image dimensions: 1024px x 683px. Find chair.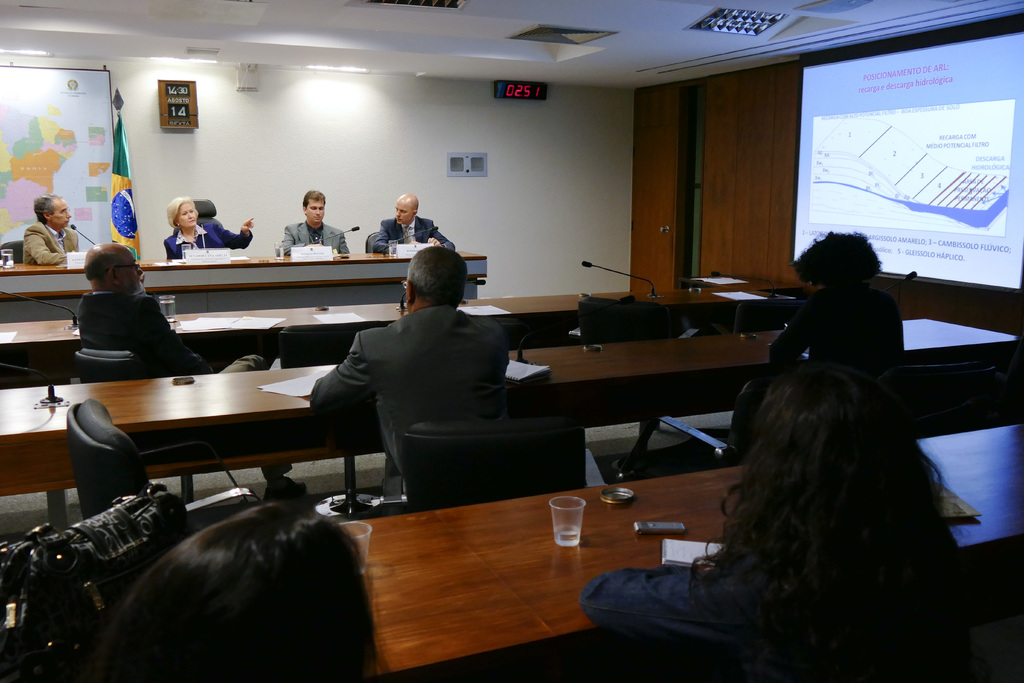
crop(66, 402, 148, 519).
